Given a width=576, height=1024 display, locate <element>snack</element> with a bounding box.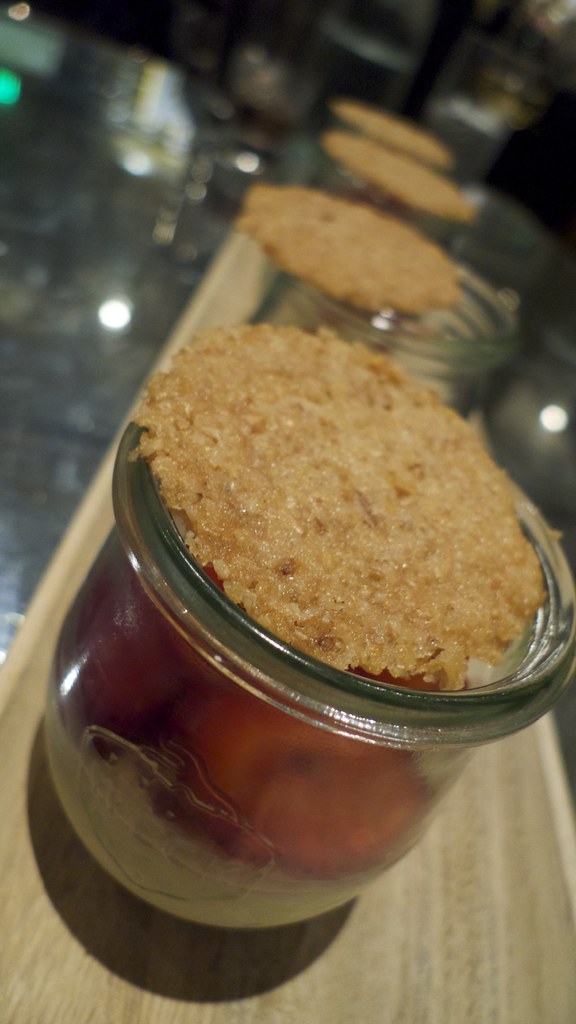
Located: <box>233,204,473,304</box>.
